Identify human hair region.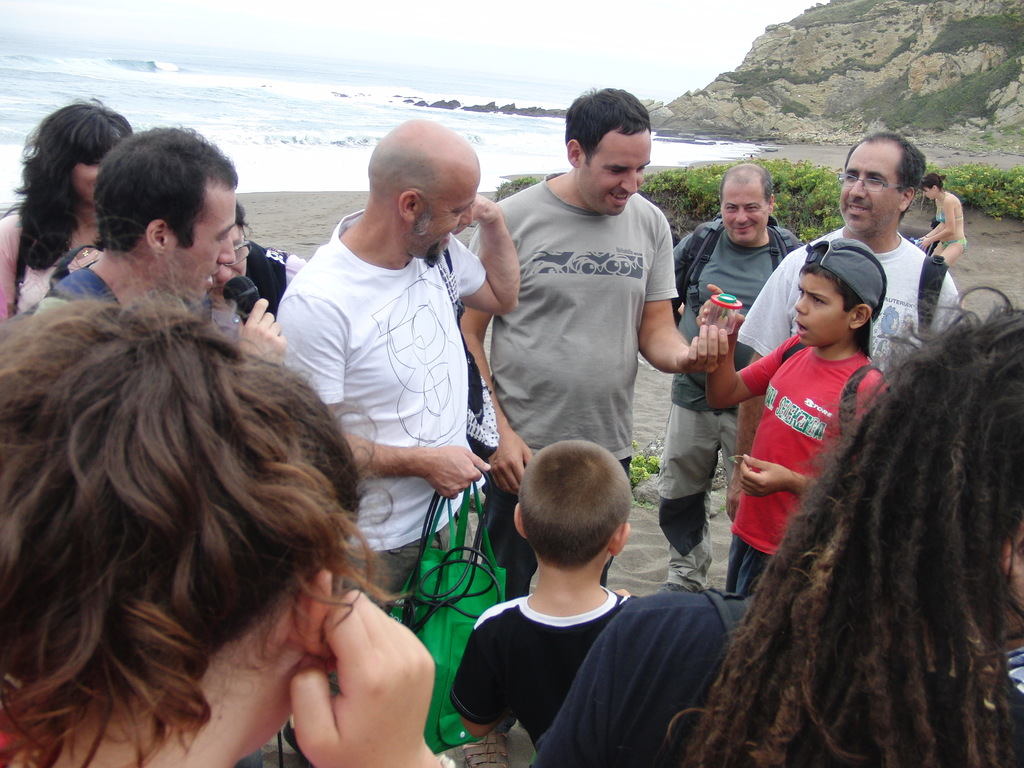
Region: rect(3, 253, 406, 761).
